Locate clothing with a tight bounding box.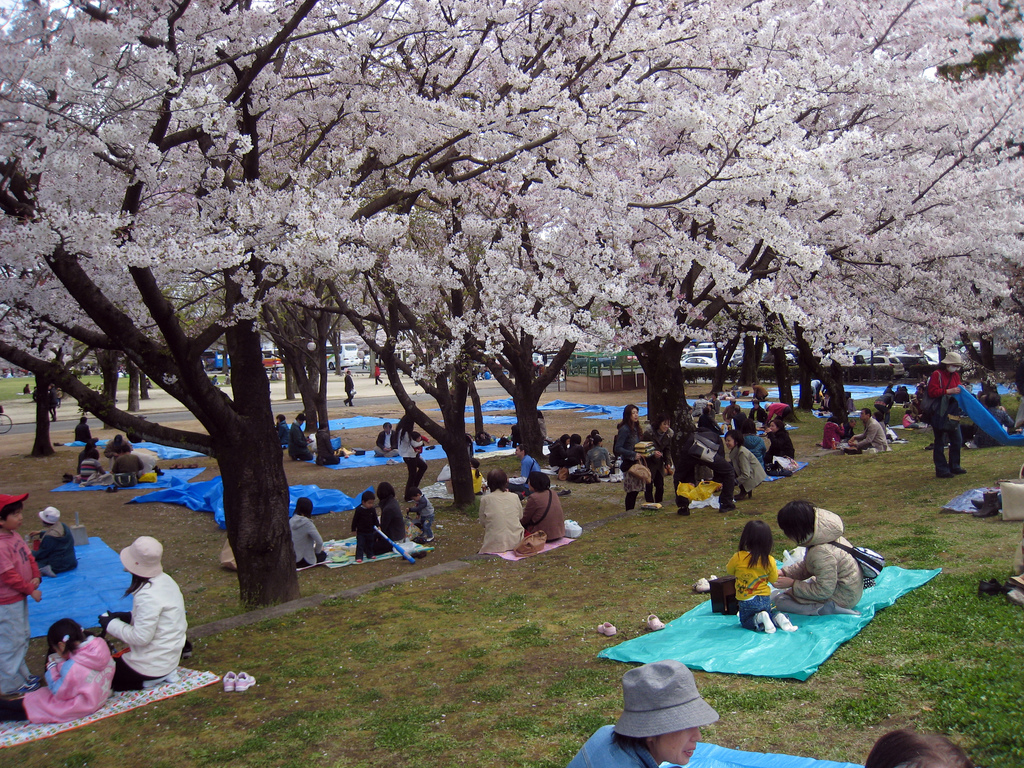
x1=774 y1=509 x2=864 y2=615.
